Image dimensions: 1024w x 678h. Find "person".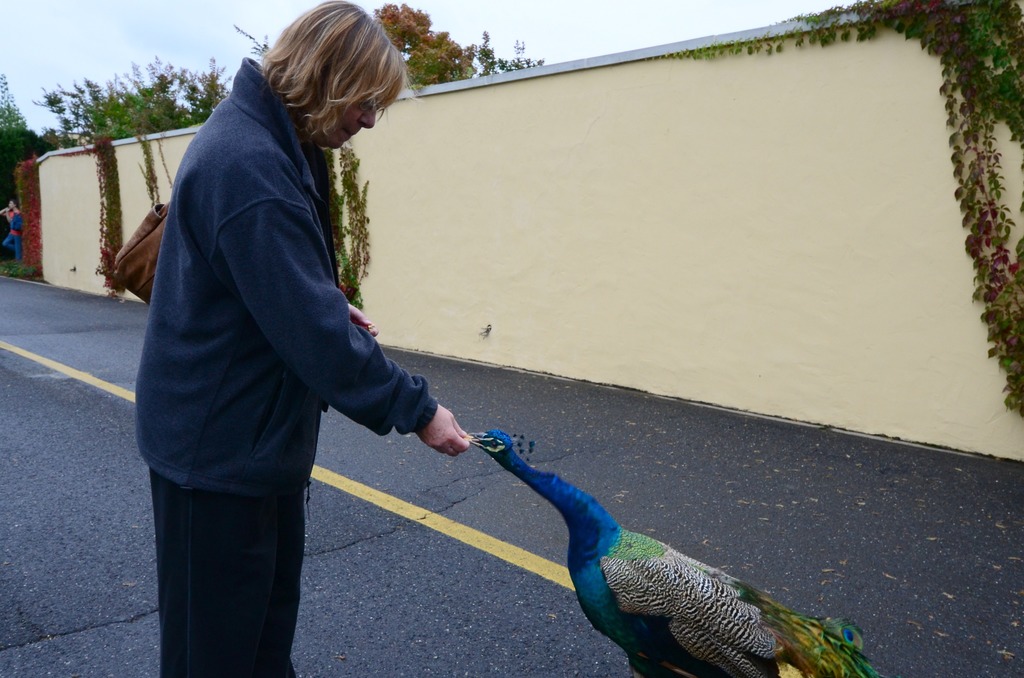
box(133, 0, 472, 677).
